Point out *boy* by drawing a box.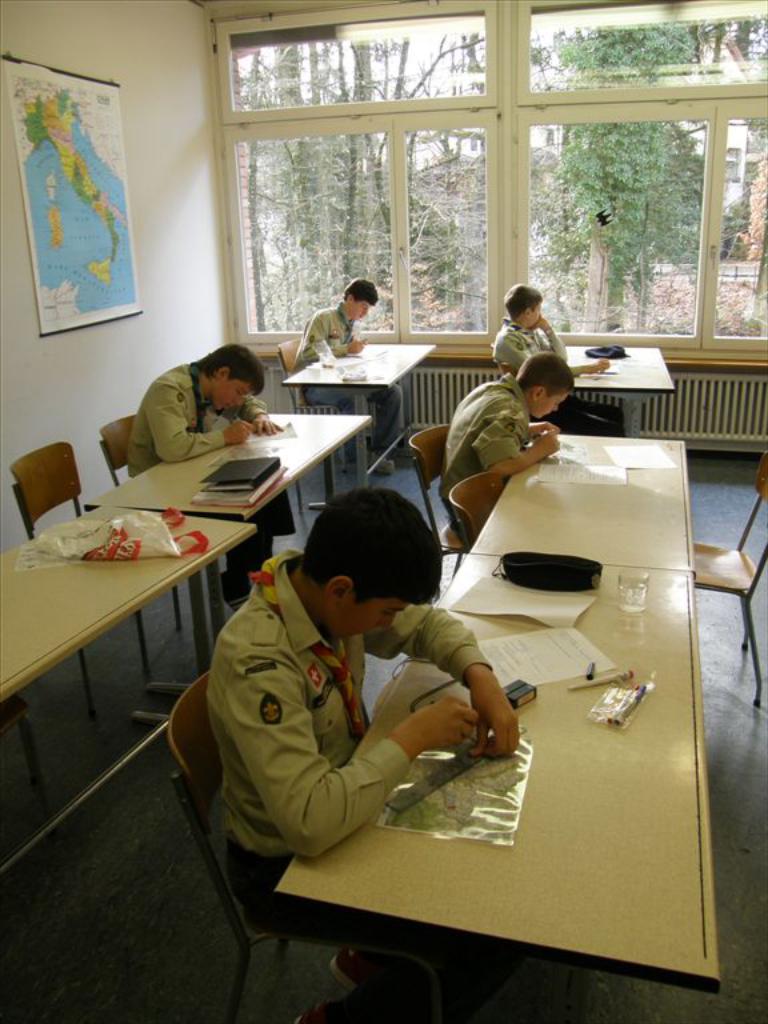
box=[159, 485, 548, 908].
